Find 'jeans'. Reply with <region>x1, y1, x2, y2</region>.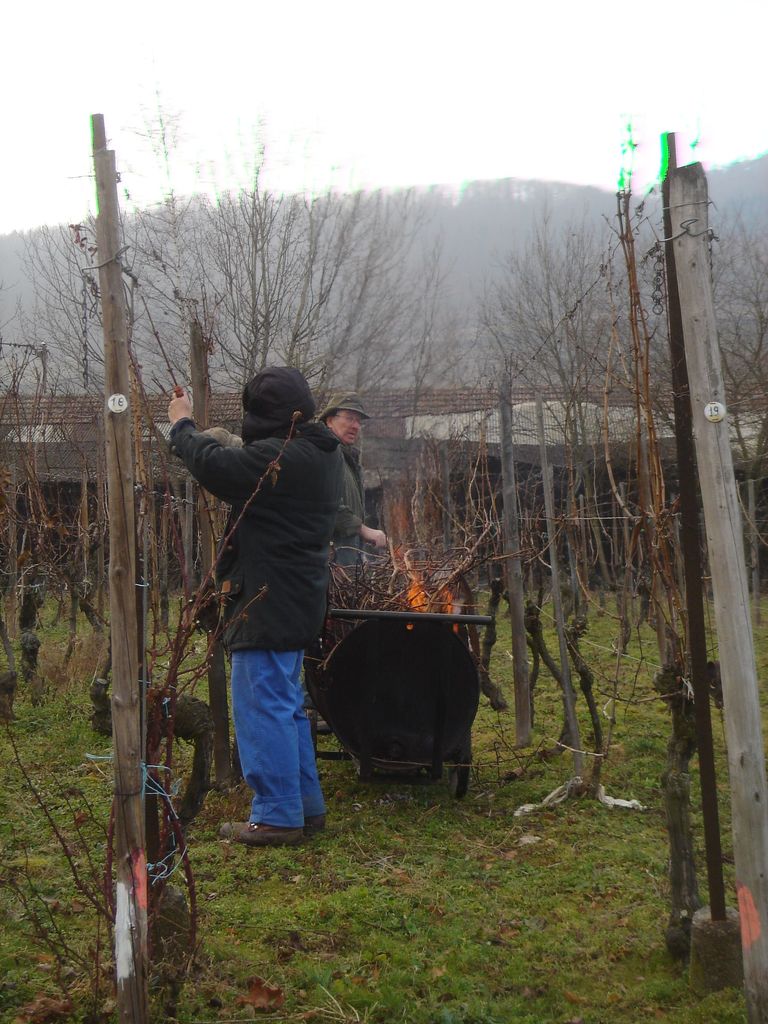
<region>233, 652, 326, 828</region>.
